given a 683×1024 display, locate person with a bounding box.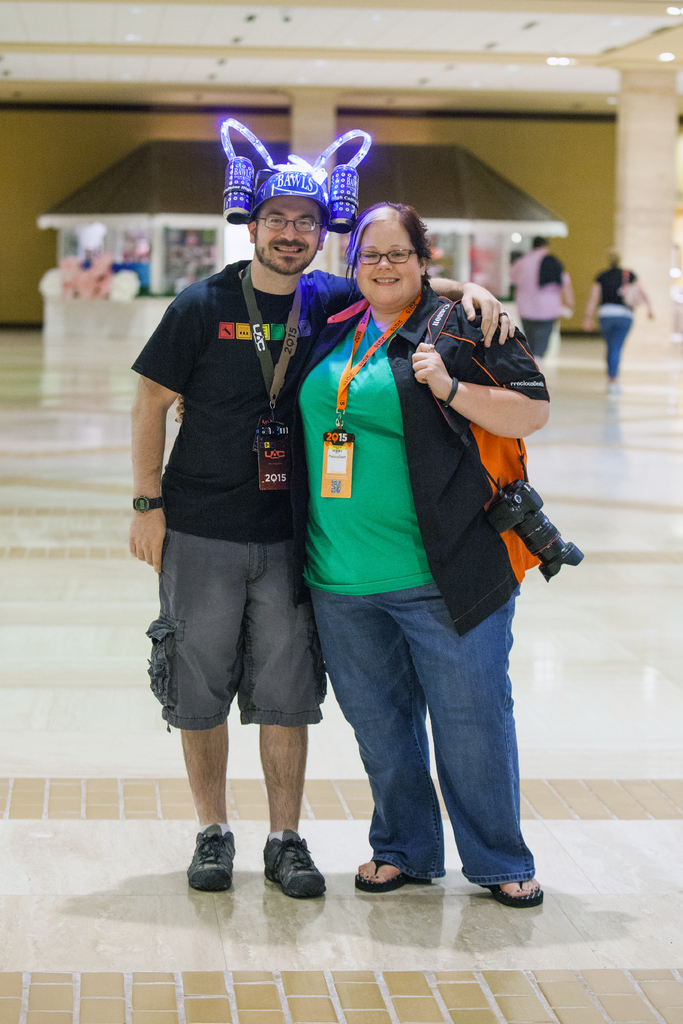
Located: {"x1": 583, "y1": 240, "x2": 650, "y2": 383}.
